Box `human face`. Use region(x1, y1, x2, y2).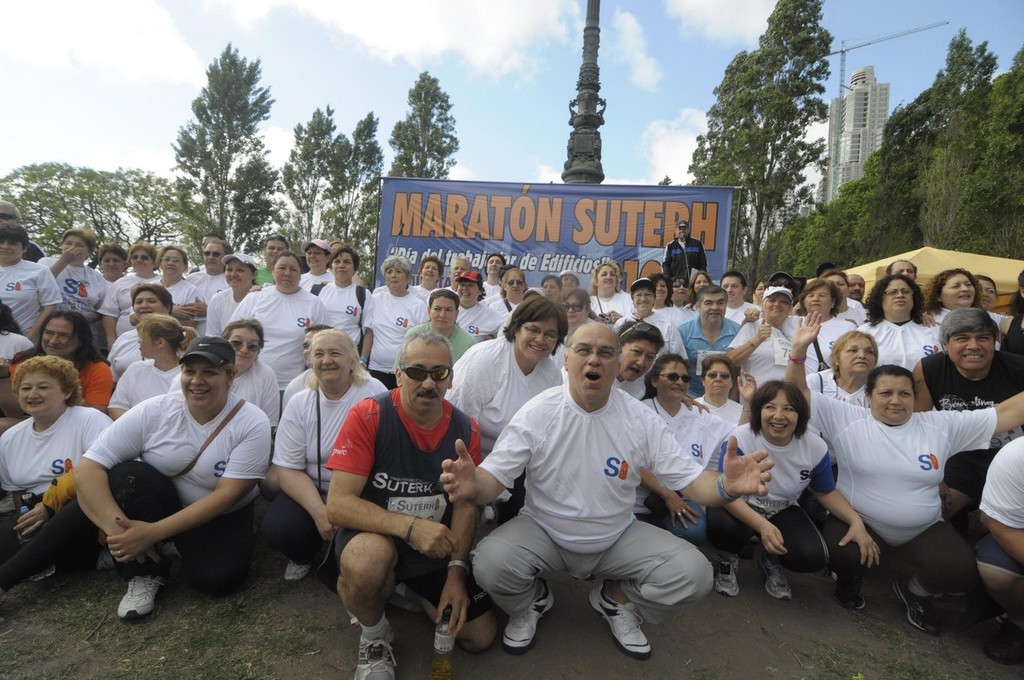
region(102, 252, 124, 278).
